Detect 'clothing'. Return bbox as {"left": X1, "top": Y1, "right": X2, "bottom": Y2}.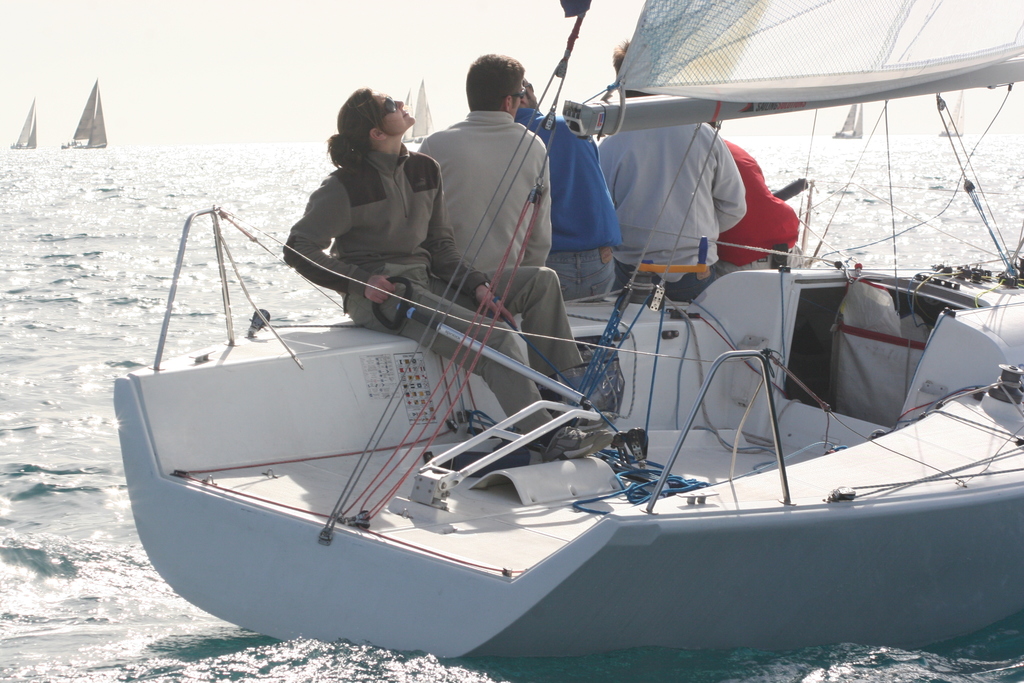
{"left": 284, "top": 147, "right": 581, "bottom": 440}.
